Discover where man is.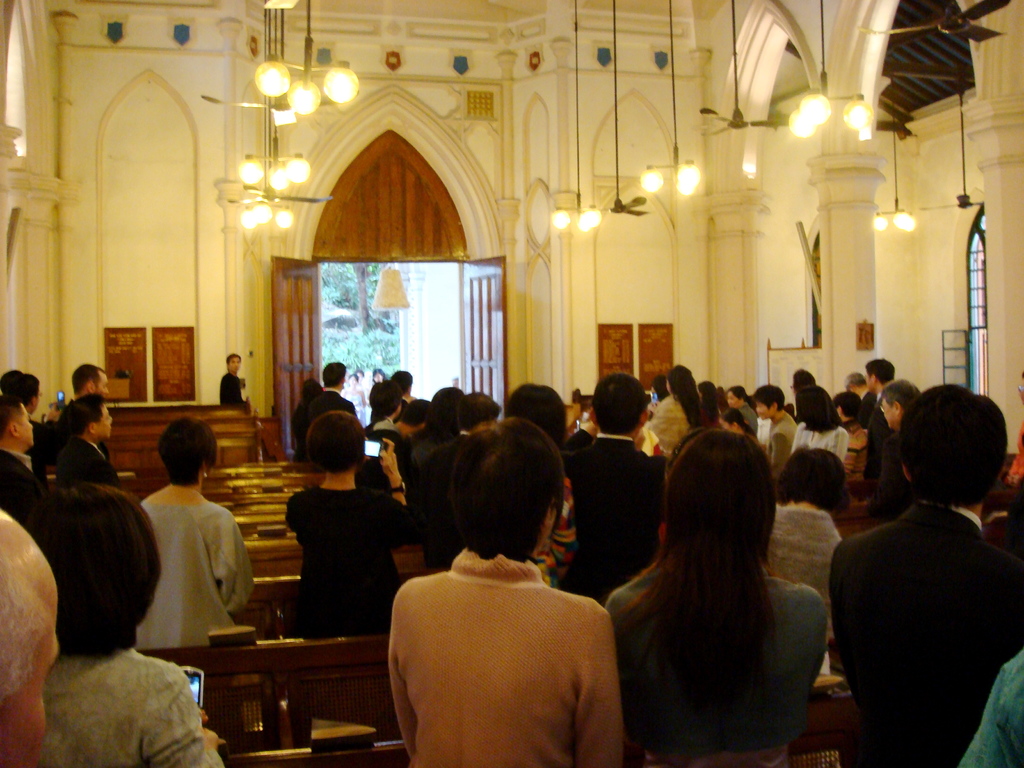
Discovered at (874,374,922,450).
